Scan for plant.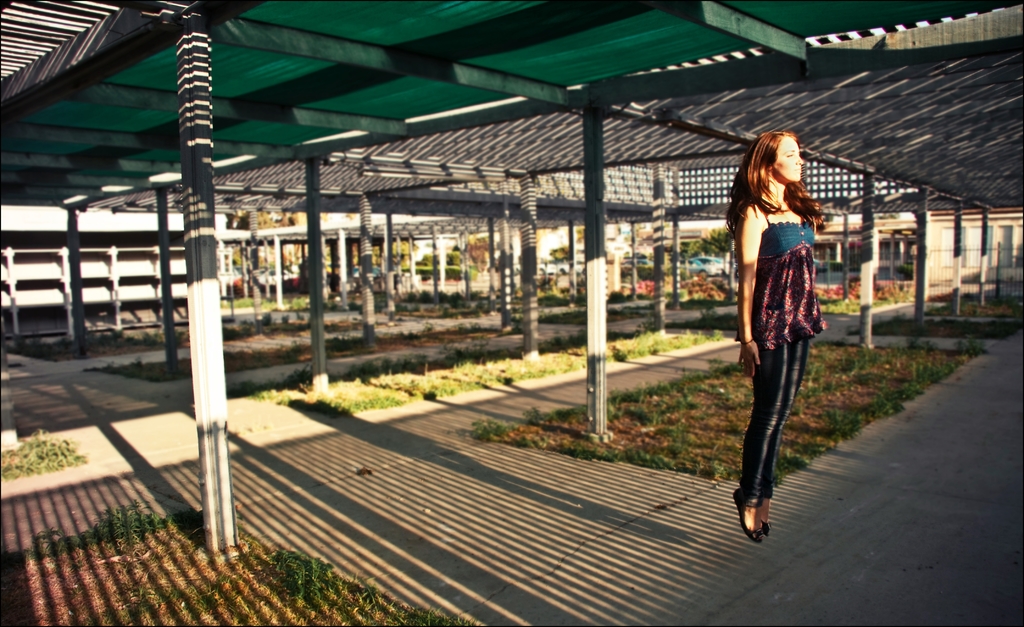
Scan result: pyautogui.locateOnScreen(404, 292, 467, 305).
